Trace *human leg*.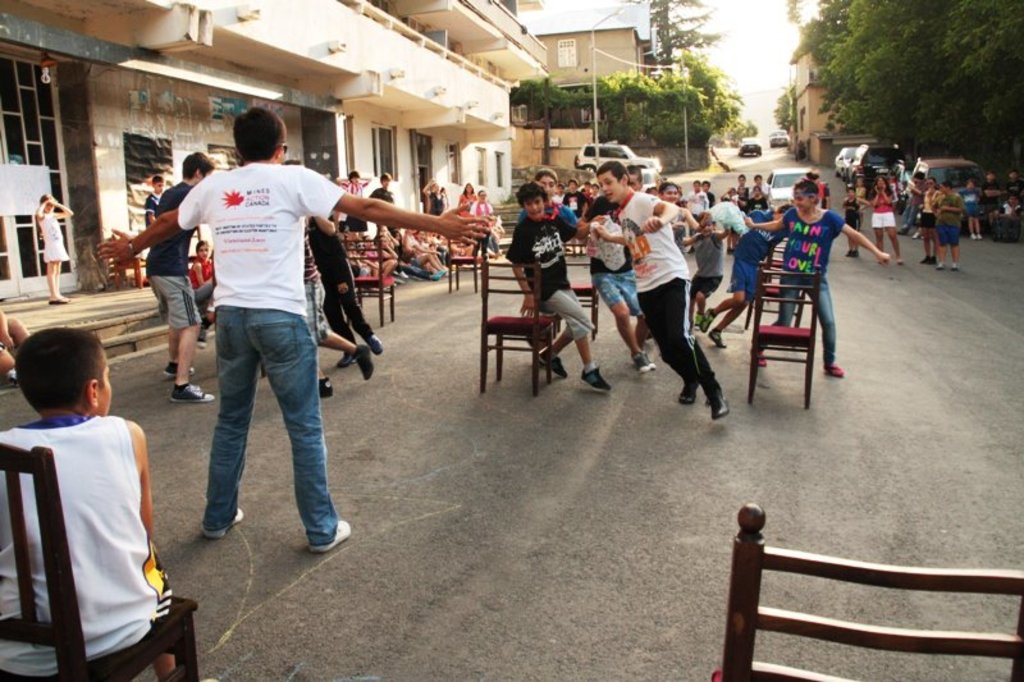
Traced to {"x1": 972, "y1": 214, "x2": 977, "y2": 239}.
